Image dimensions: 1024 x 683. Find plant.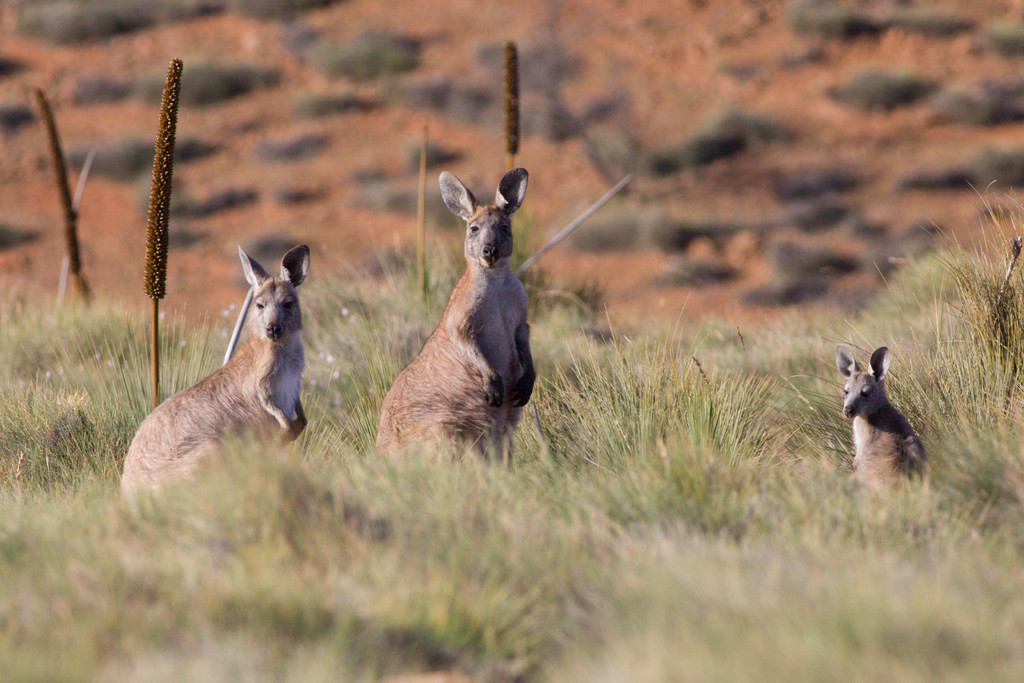
BBox(624, 256, 741, 291).
